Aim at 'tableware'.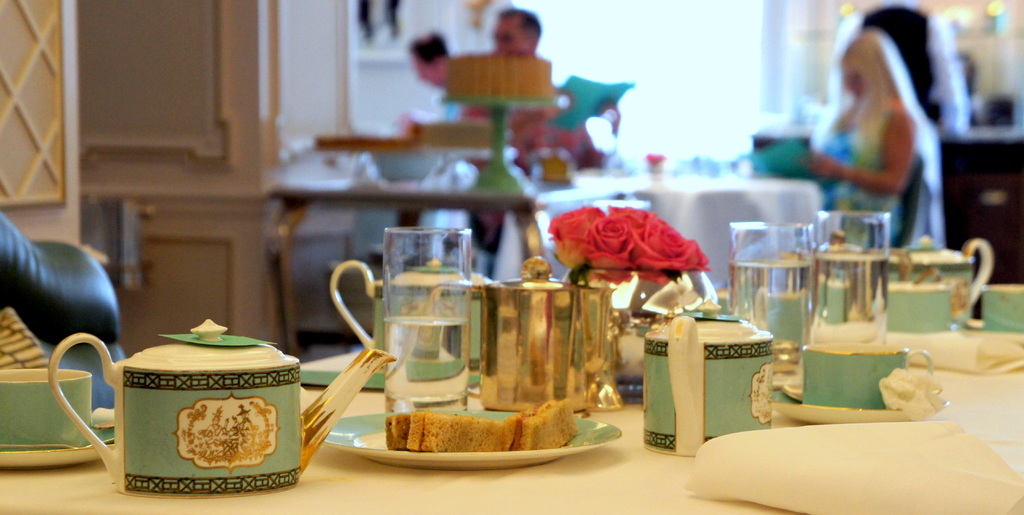
Aimed at (467, 254, 614, 409).
